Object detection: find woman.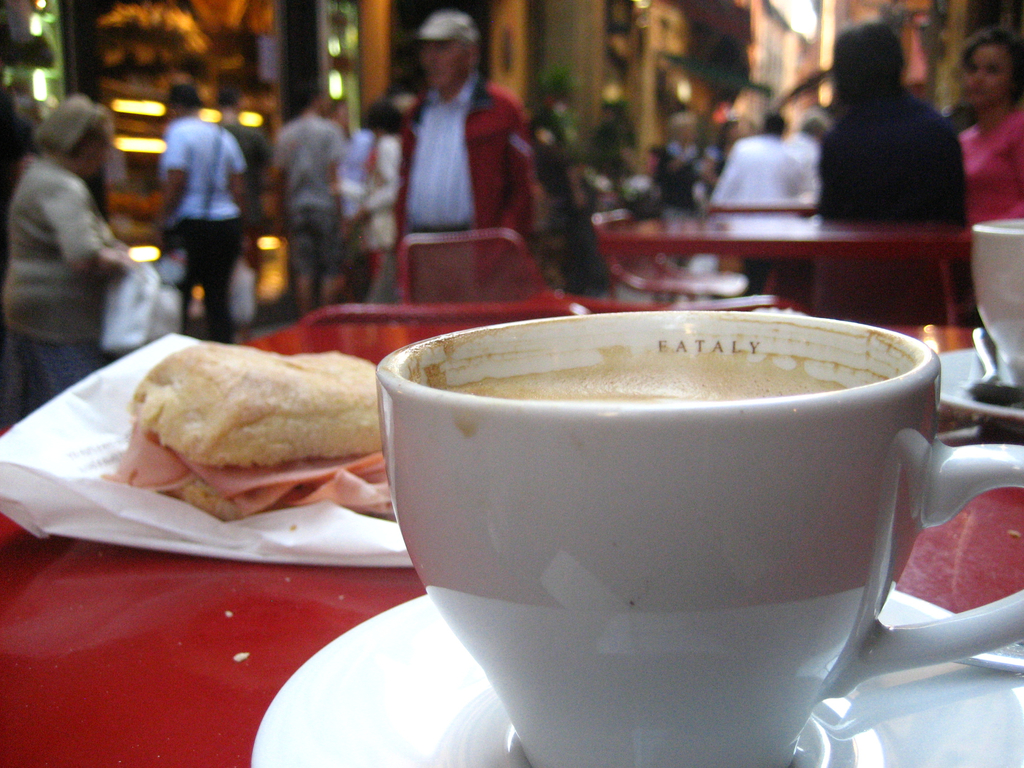
{"left": 337, "top": 100, "right": 407, "bottom": 309}.
